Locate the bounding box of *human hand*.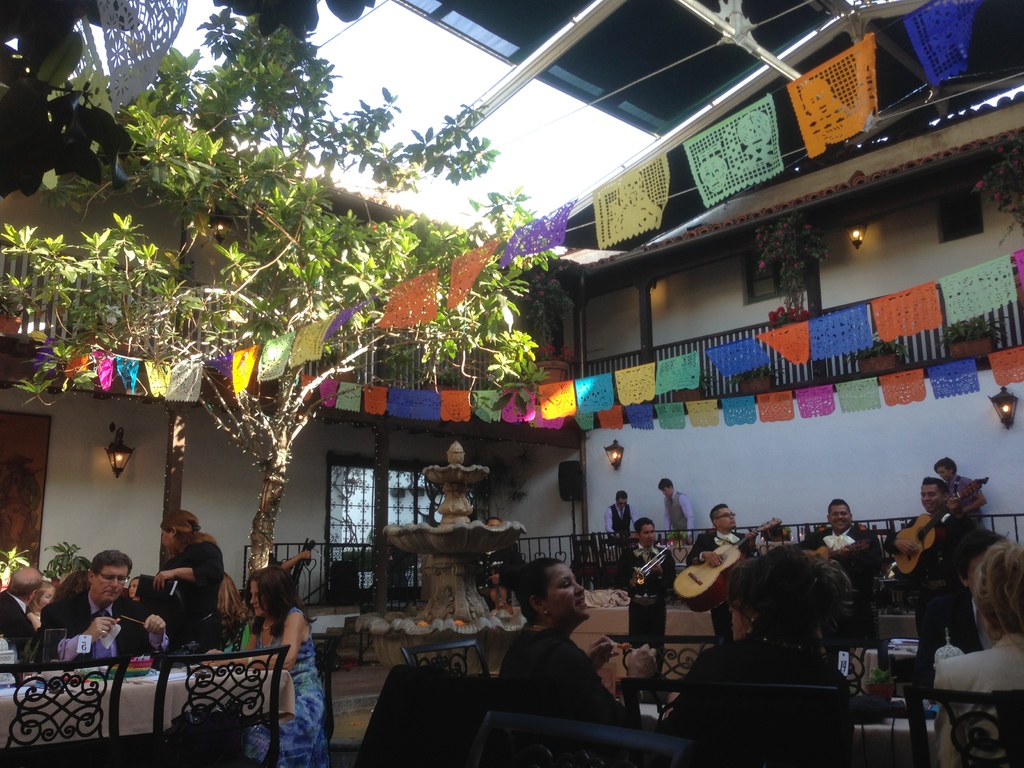
Bounding box: [left=616, top=531, right=623, bottom=541].
